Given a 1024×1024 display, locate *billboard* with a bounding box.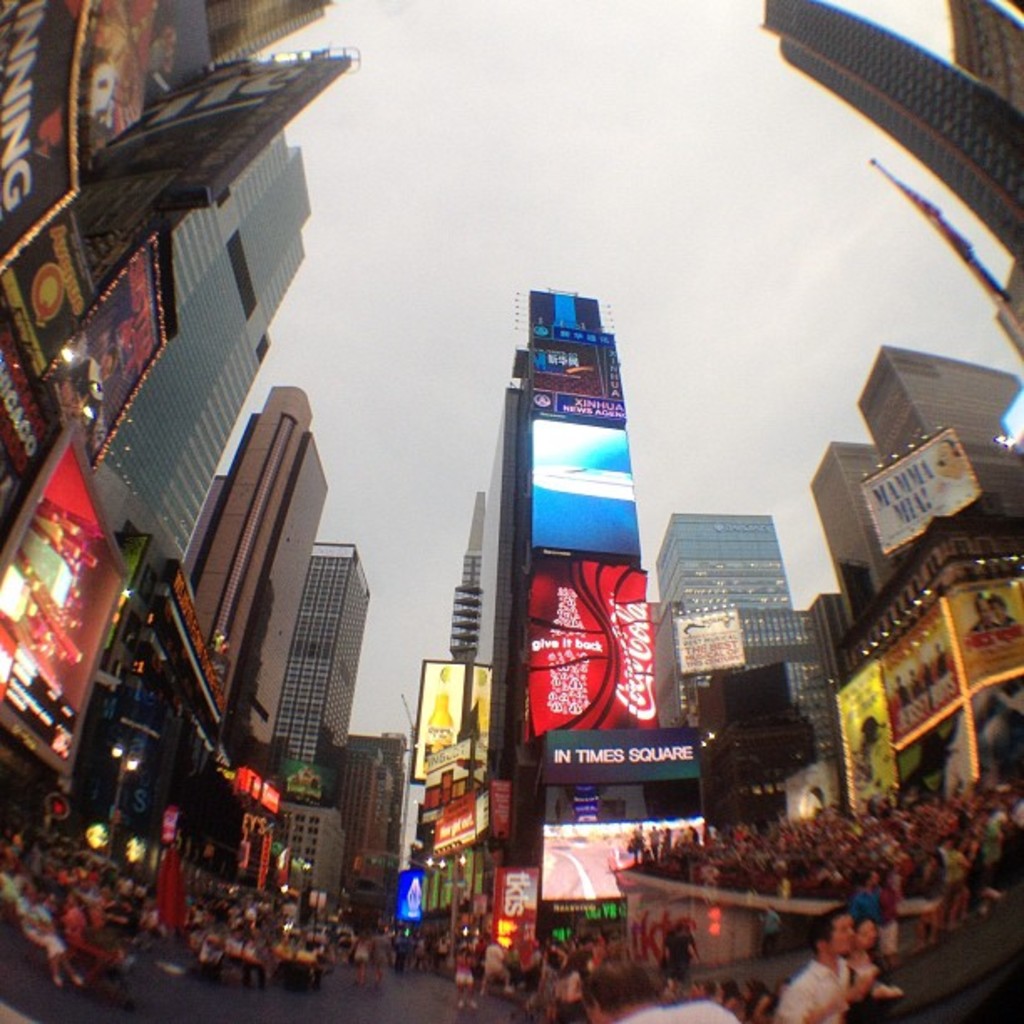
Located: [529, 340, 606, 392].
